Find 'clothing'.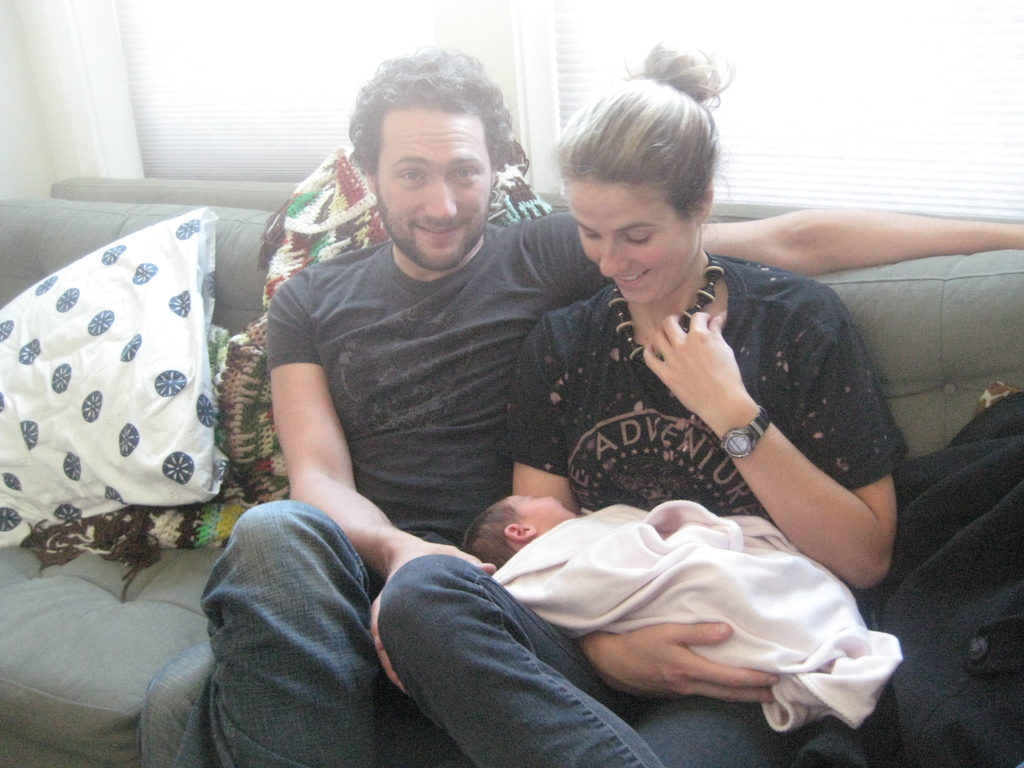
pyautogui.locateOnScreen(140, 211, 617, 767).
